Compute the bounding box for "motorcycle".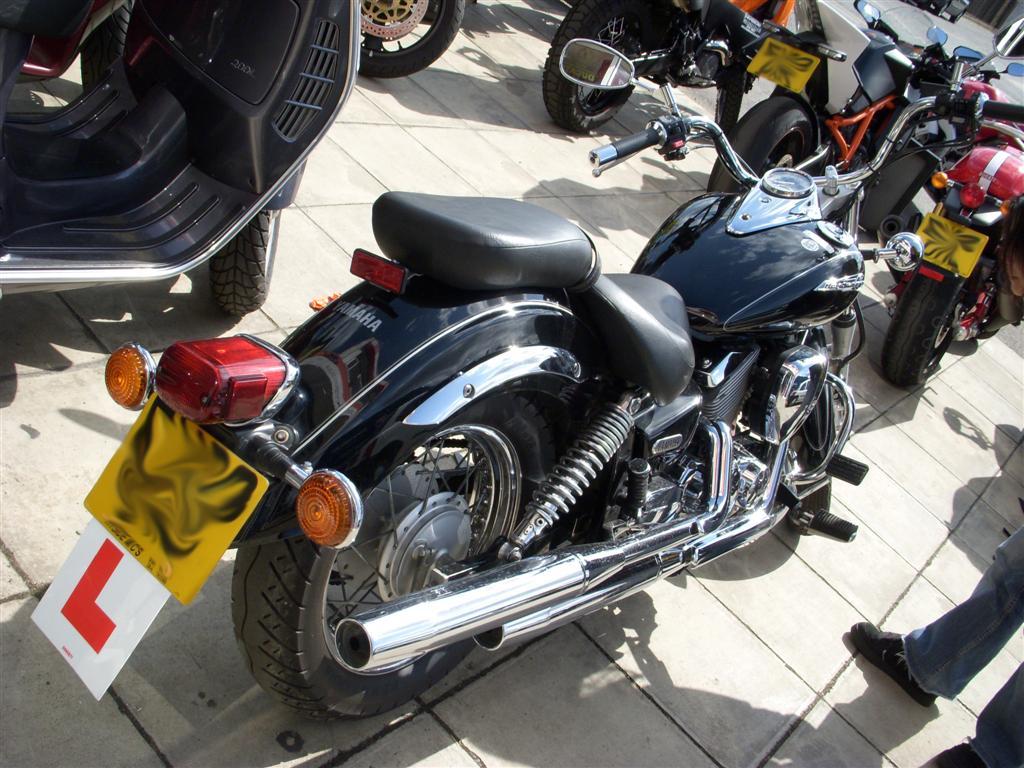
Rect(69, 99, 918, 746).
